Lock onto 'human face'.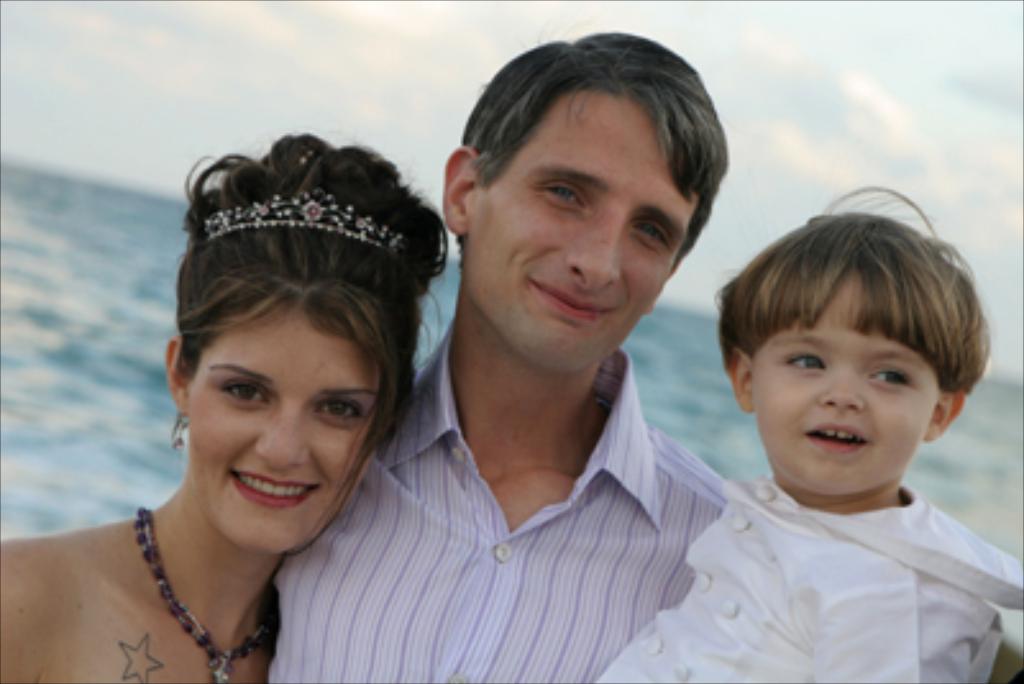
Locked: 187, 325, 381, 553.
